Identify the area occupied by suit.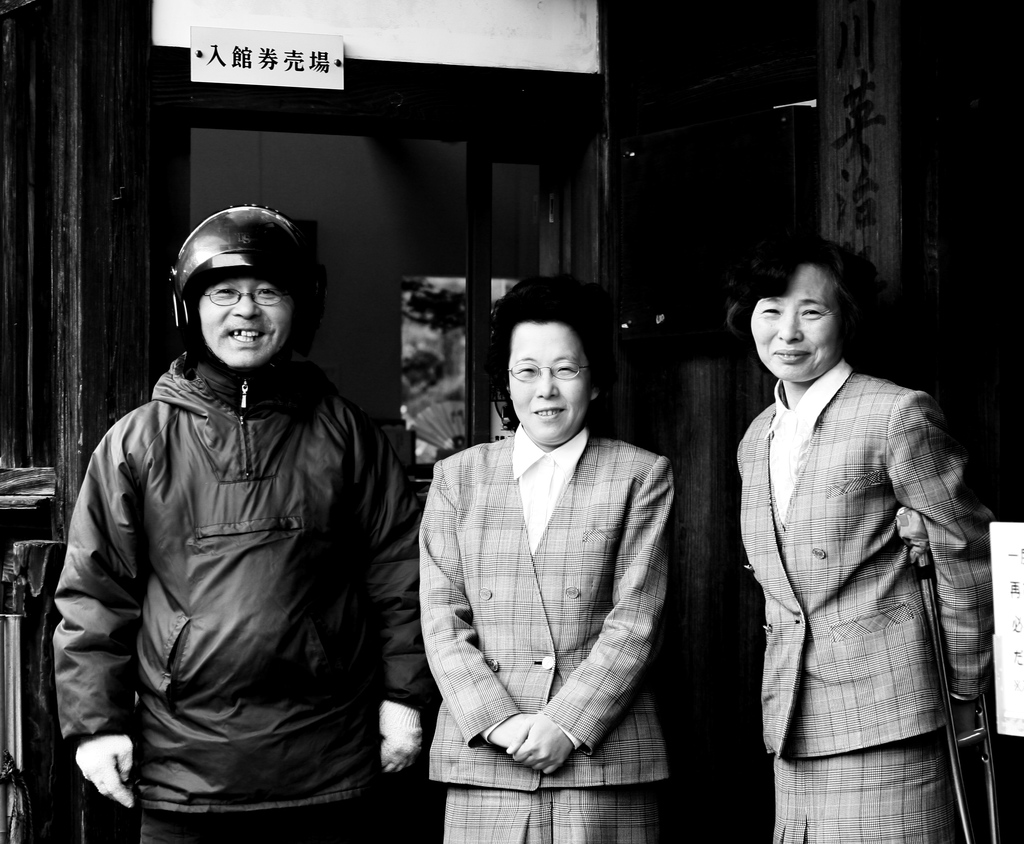
Area: [417, 424, 676, 843].
